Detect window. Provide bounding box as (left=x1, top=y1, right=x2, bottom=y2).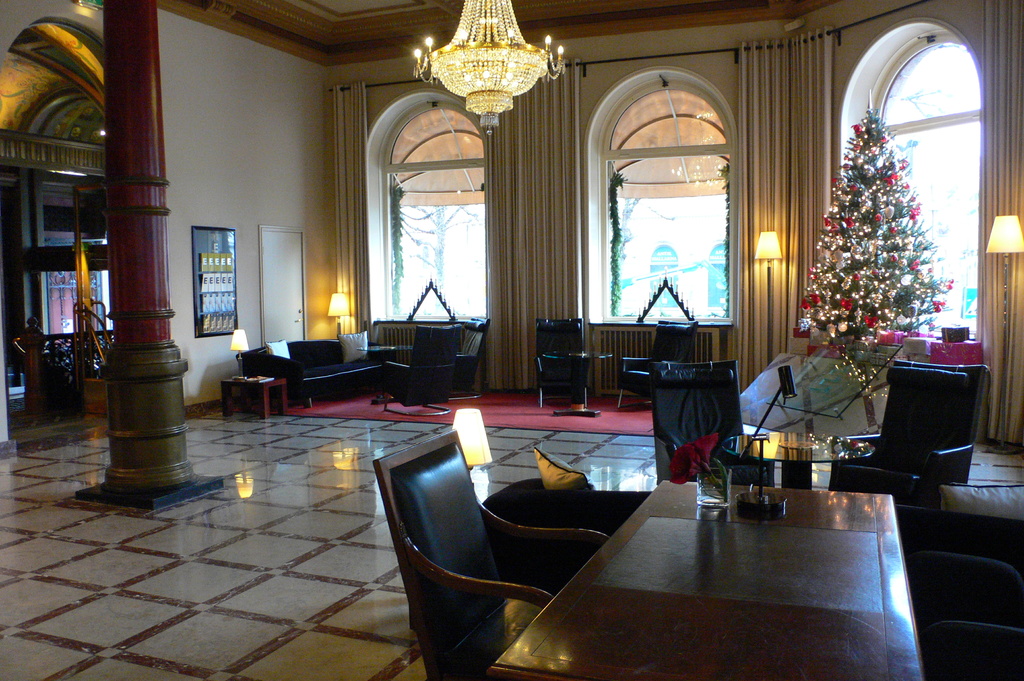
(left=353, top=114, right=504, bottom=347).
